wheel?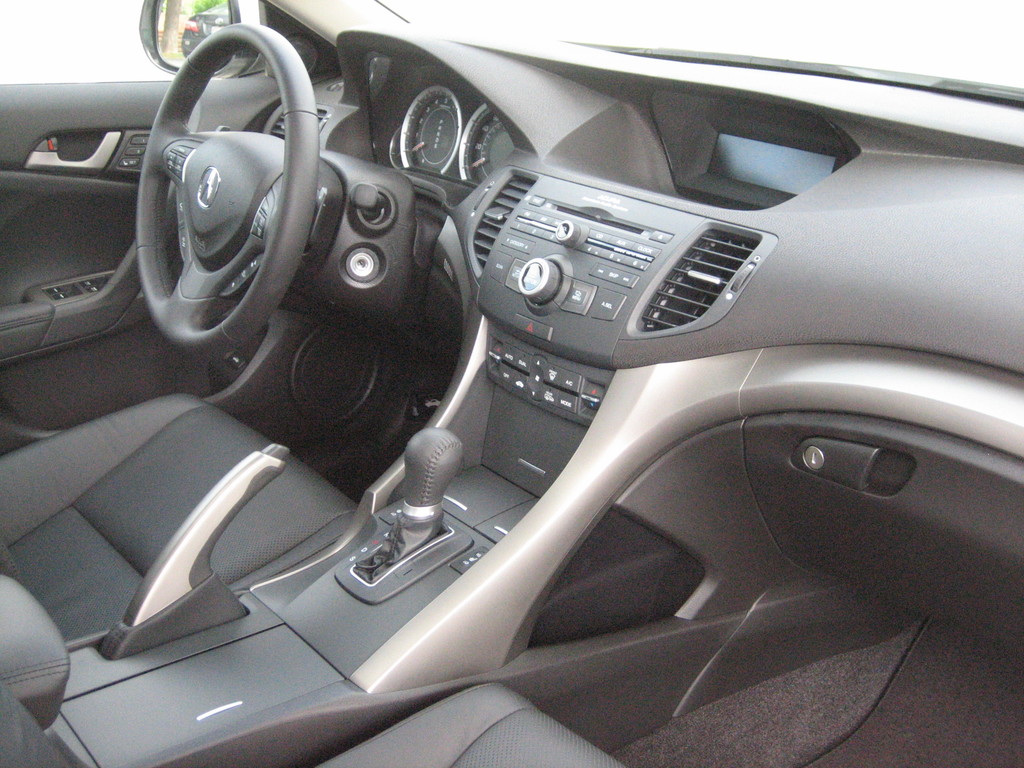
detection(129, 18, 324, 352)
